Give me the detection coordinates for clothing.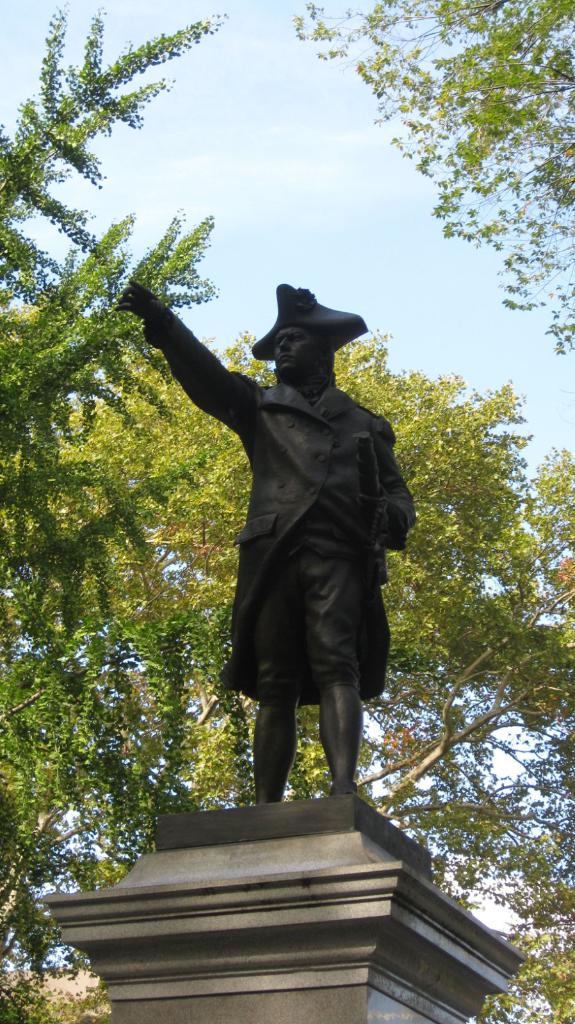
[137,260,416,826].
